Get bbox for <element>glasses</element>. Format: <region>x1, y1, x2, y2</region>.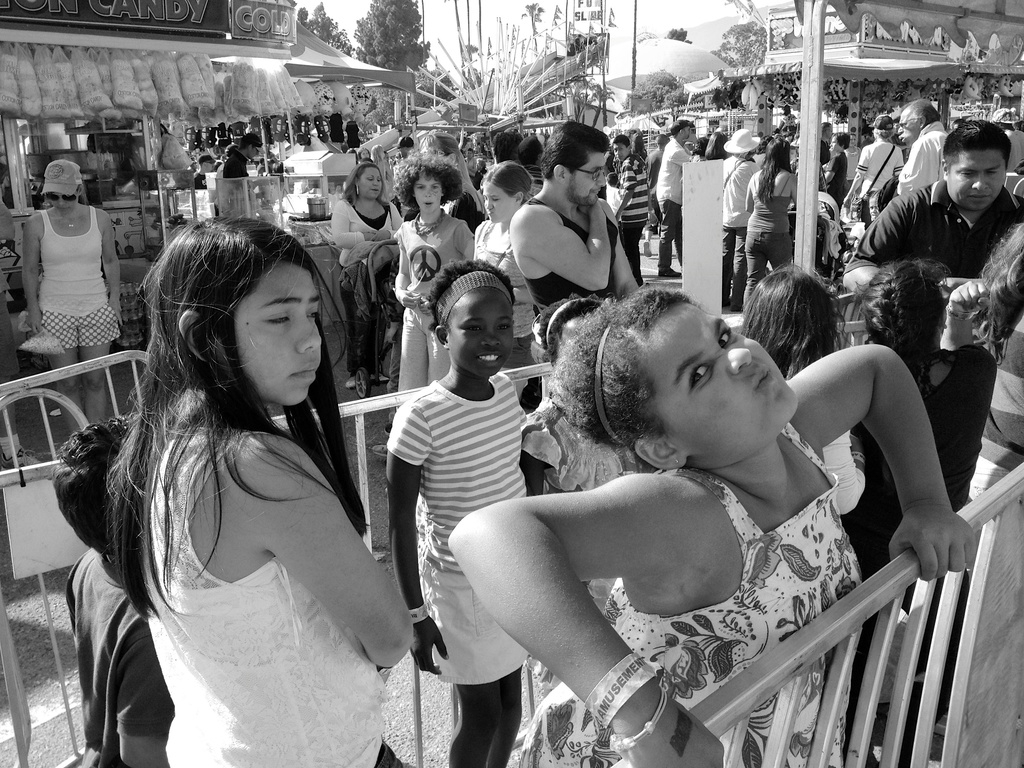
<region>45, 194, 78, 205</region>.
